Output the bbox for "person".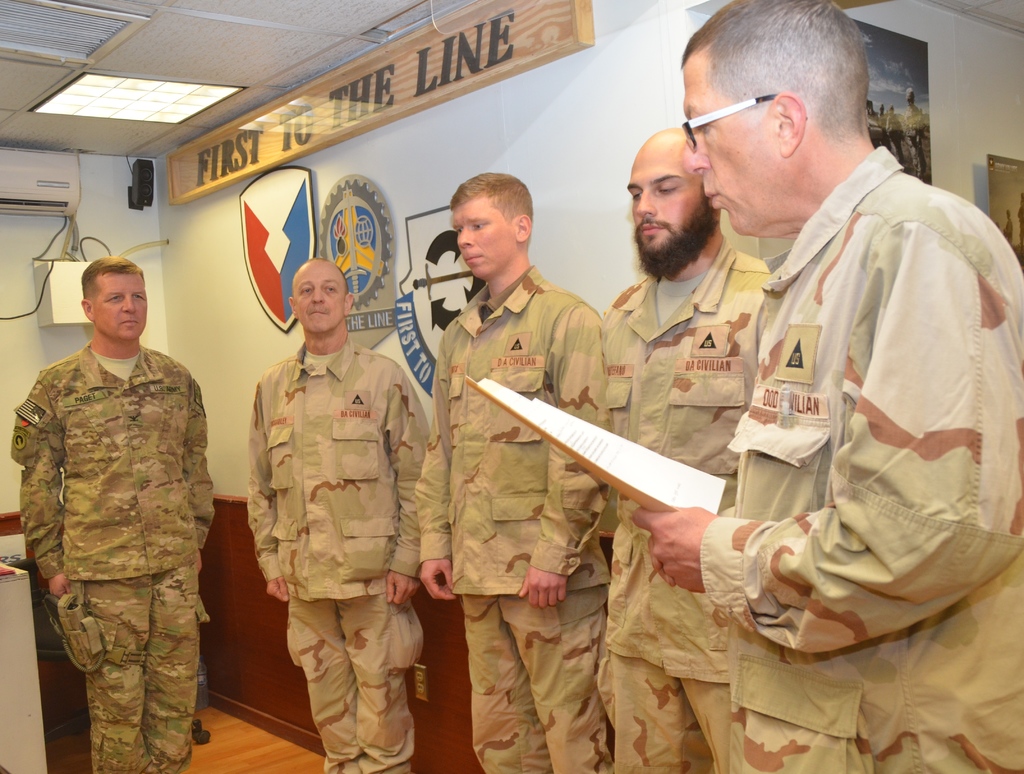
bbox=[420, 170, 608, 773].
